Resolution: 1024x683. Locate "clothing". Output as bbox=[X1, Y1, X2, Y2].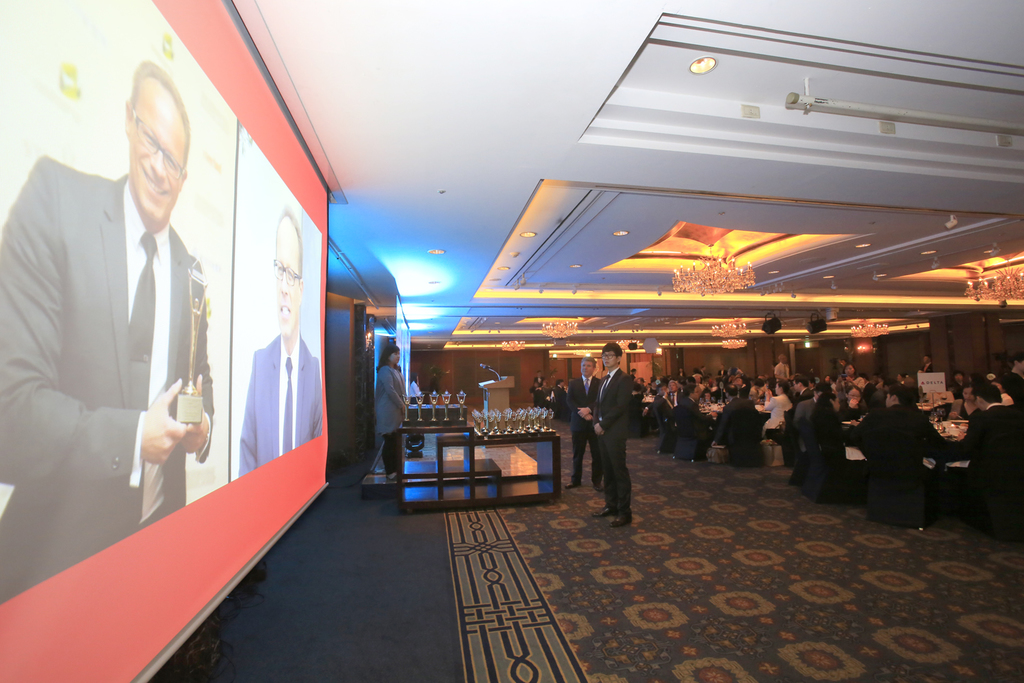
bbox=[240, 331, 322, 475].
